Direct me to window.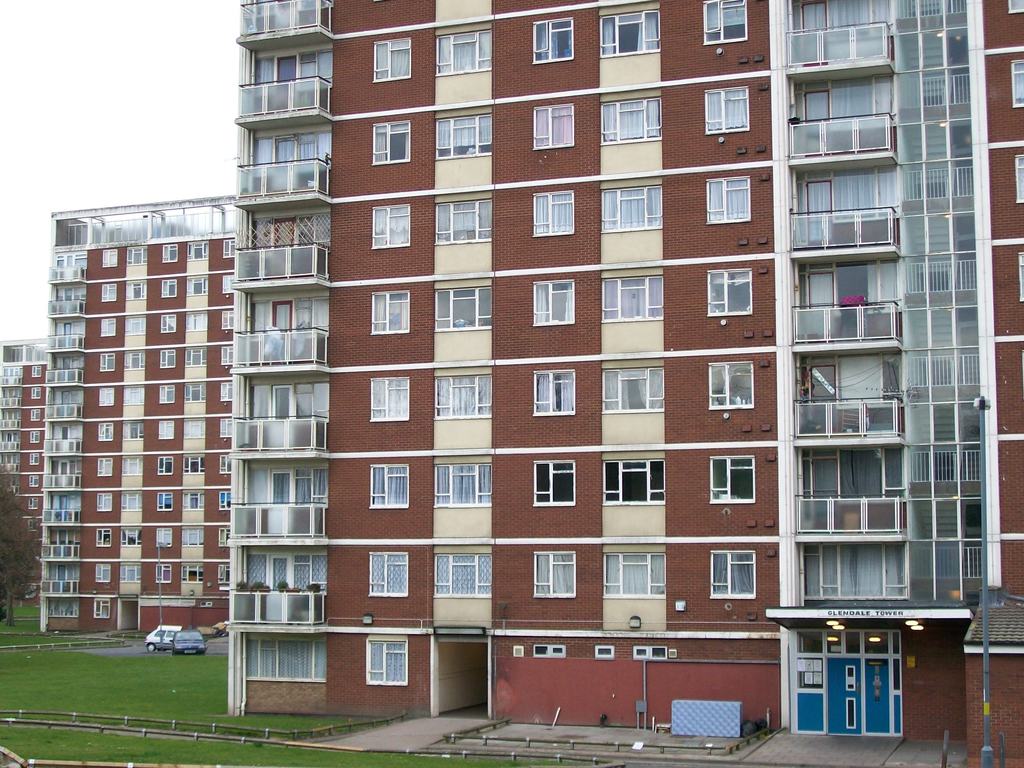
Direction: 157, 244, 181, 263.
